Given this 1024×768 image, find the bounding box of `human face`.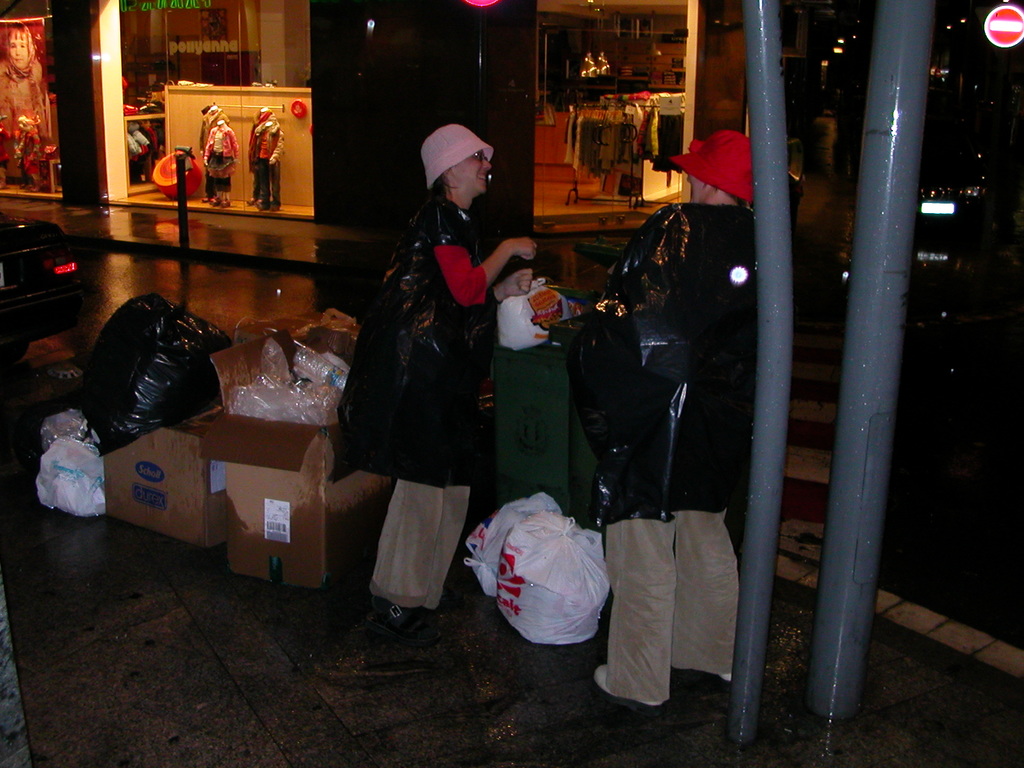
bbox=(456, 151, 492, 189).
